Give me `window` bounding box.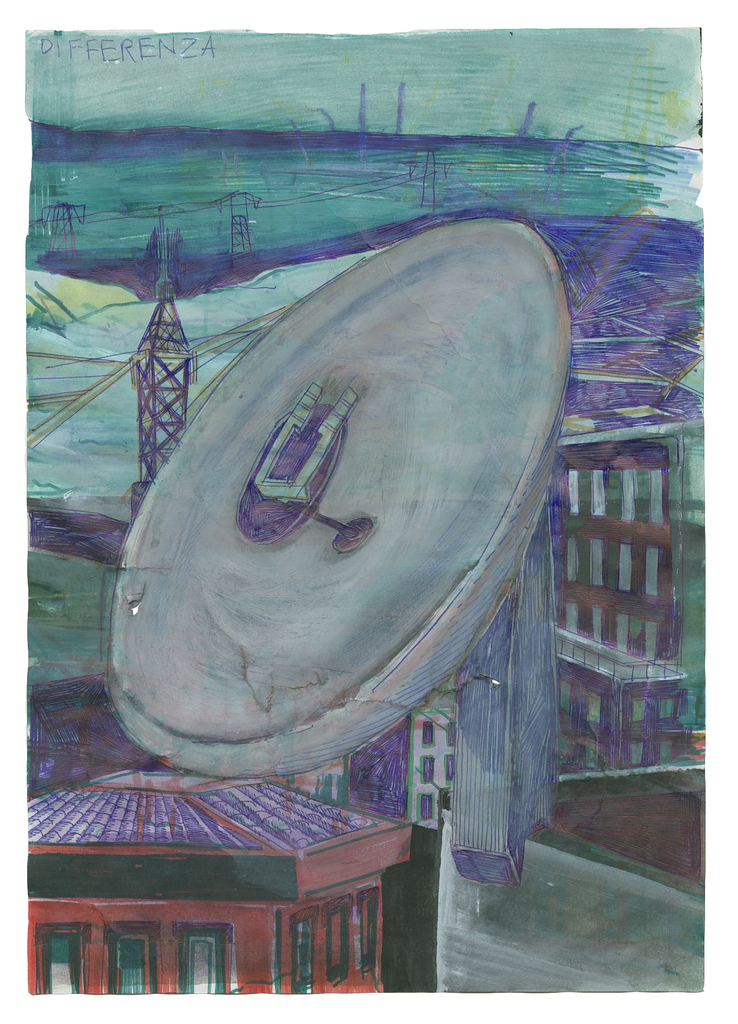
bbox(366, 897, 384, 970).
